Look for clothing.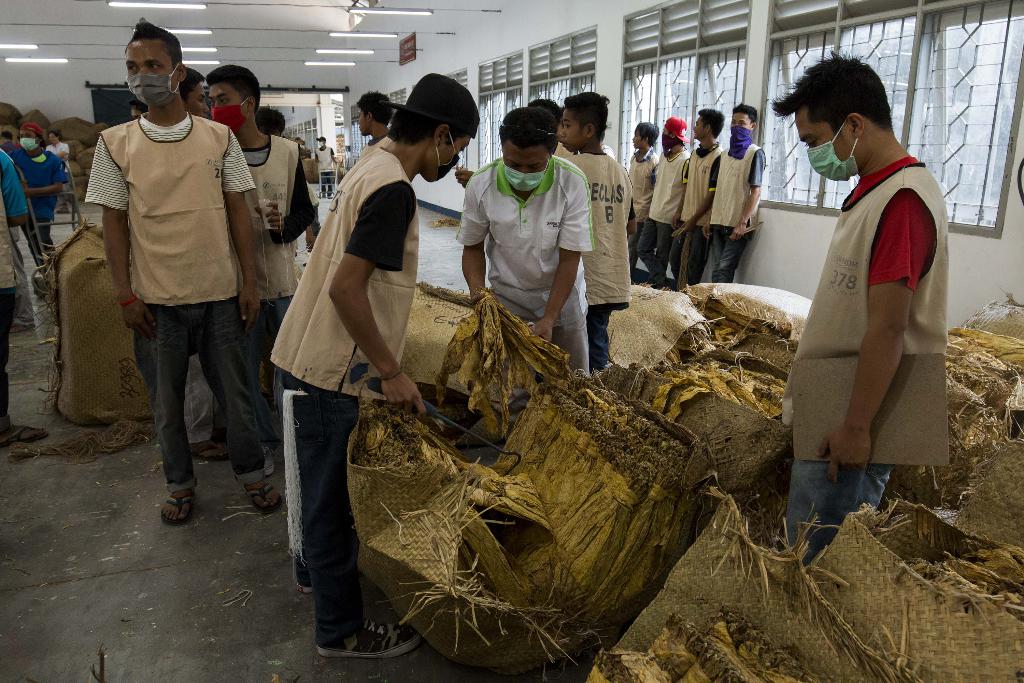
Found: <box>358,134,396,161</box>.
